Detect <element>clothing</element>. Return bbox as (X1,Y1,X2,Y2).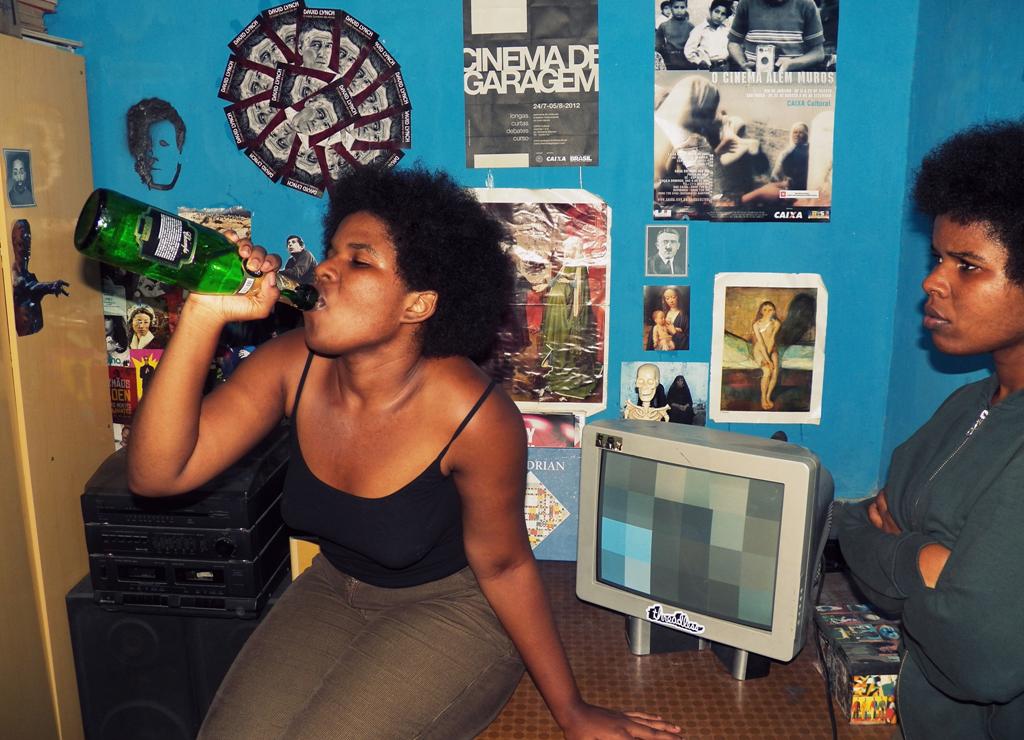
(194,343,527,739).
